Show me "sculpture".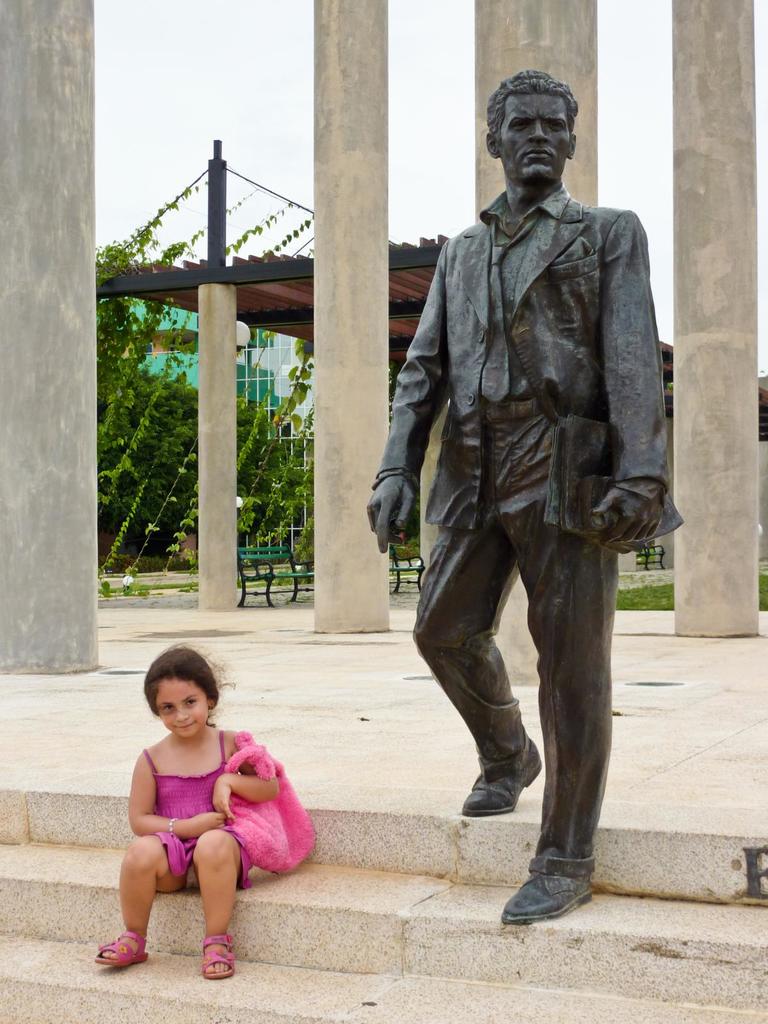
"sculpture" is here: 385,38,680,881.
